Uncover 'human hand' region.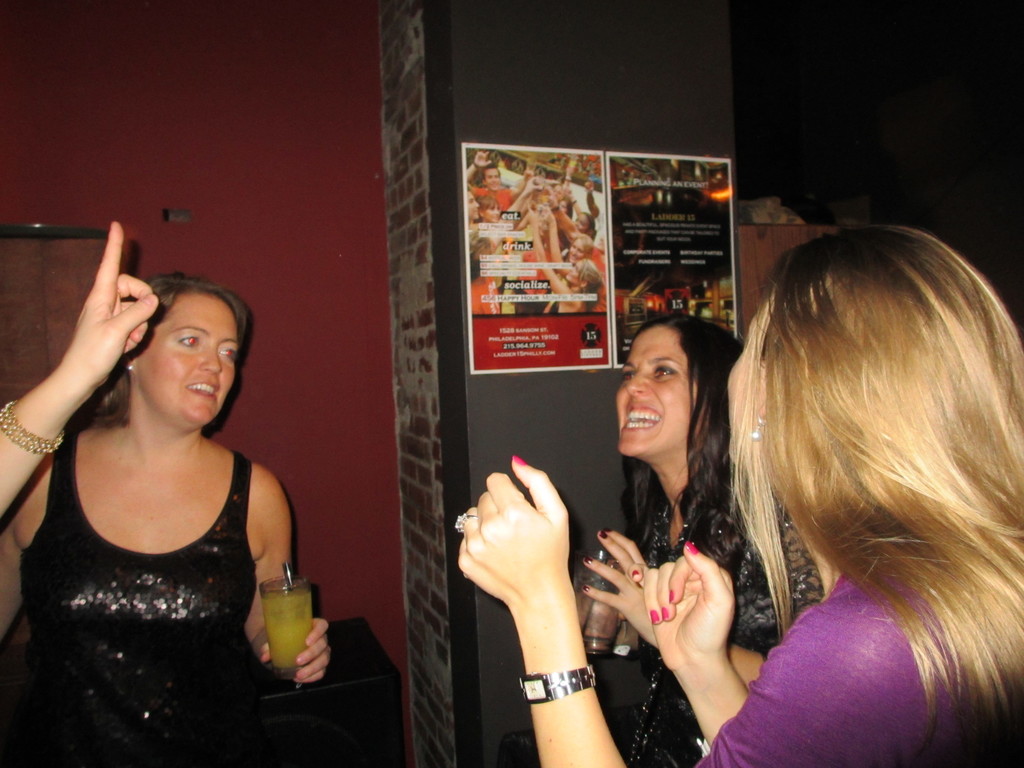
Uncovered: bbox=[563, 180, 574, 199].
